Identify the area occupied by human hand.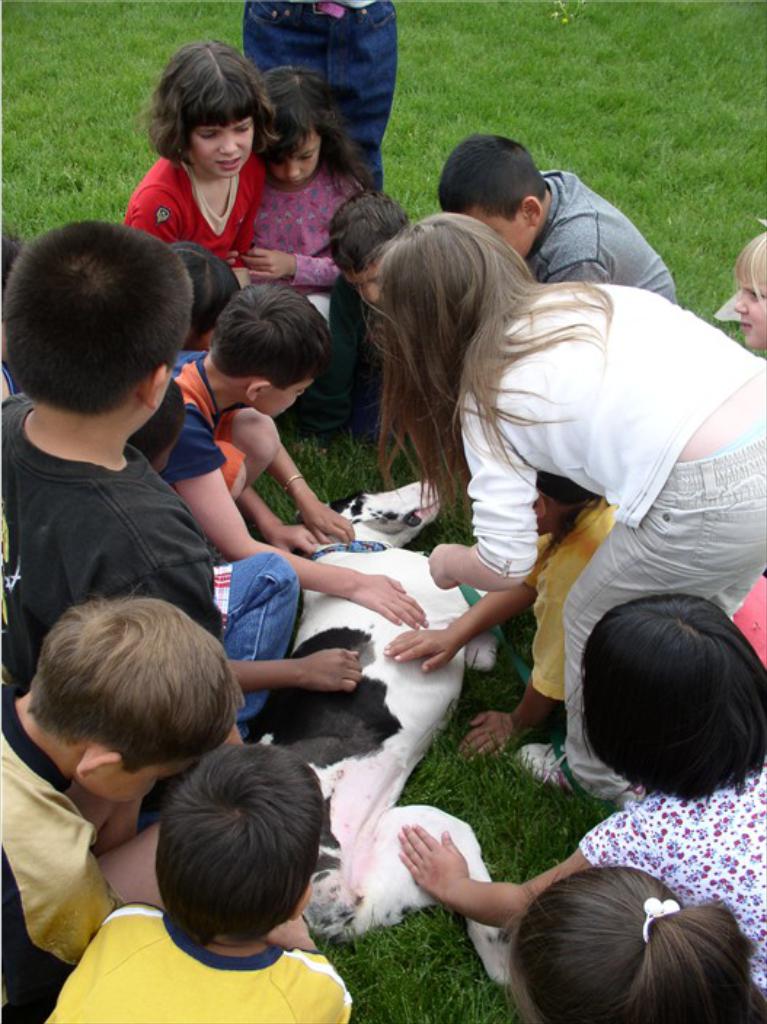
Area: 343 572 429 634.
